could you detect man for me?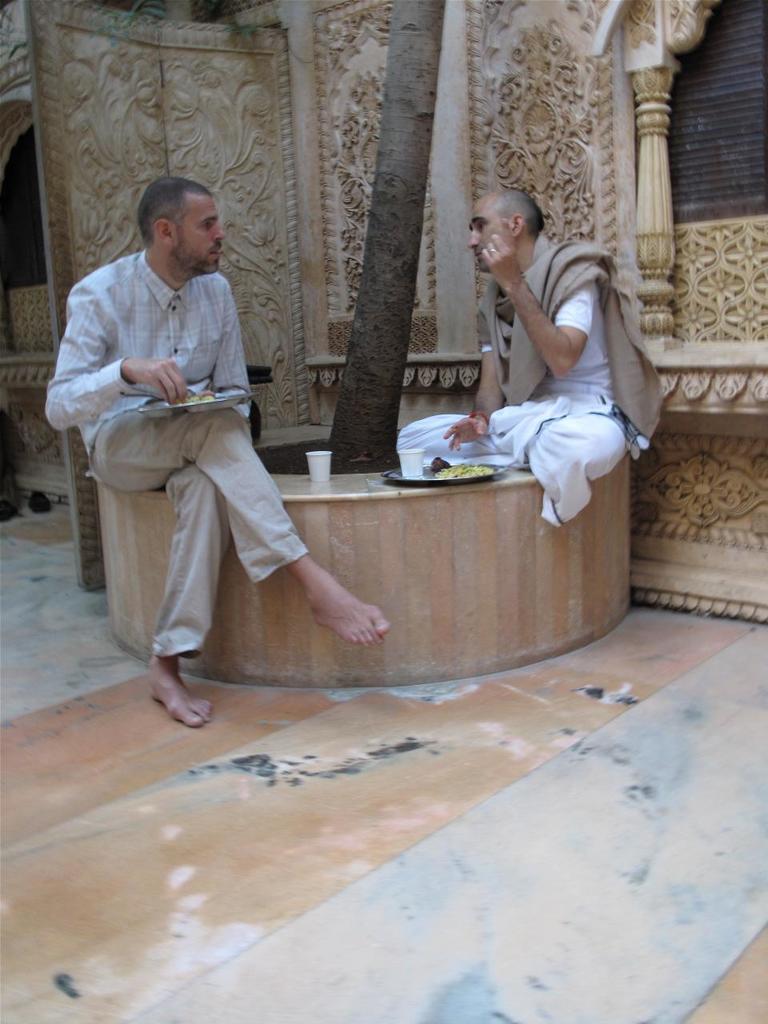
Detection result: crop(46, 174, 391, 730).
